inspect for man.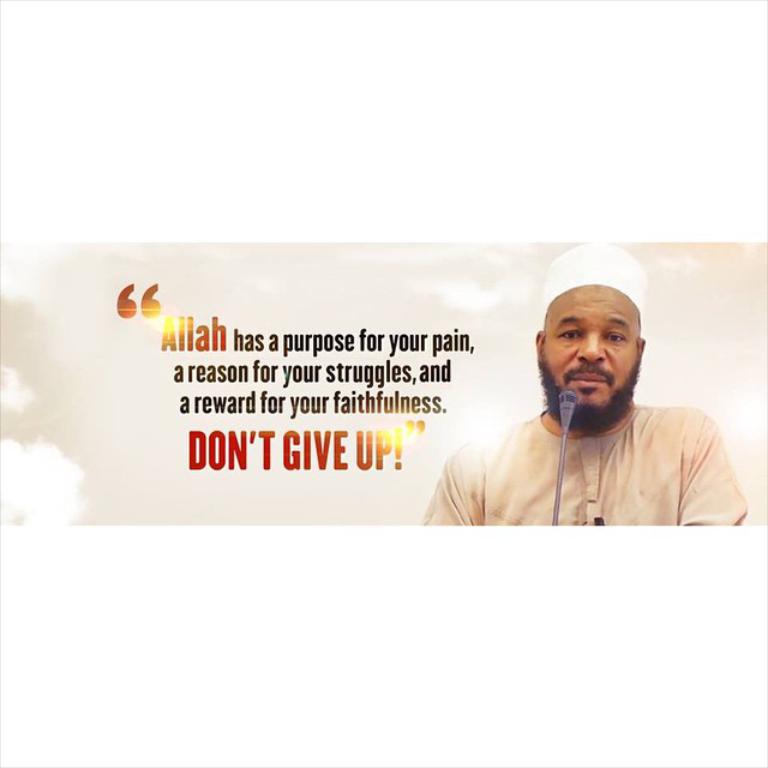
Inspection: left=421, top=272, right=762, bottom=545.
